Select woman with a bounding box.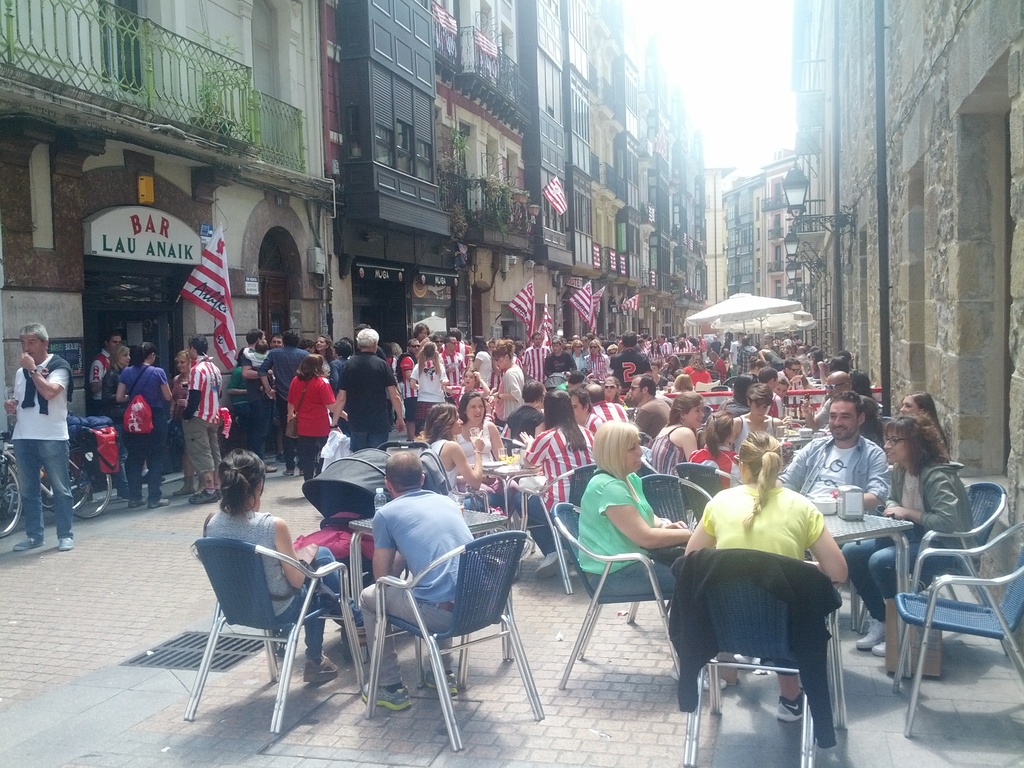
444 365 488 400.
